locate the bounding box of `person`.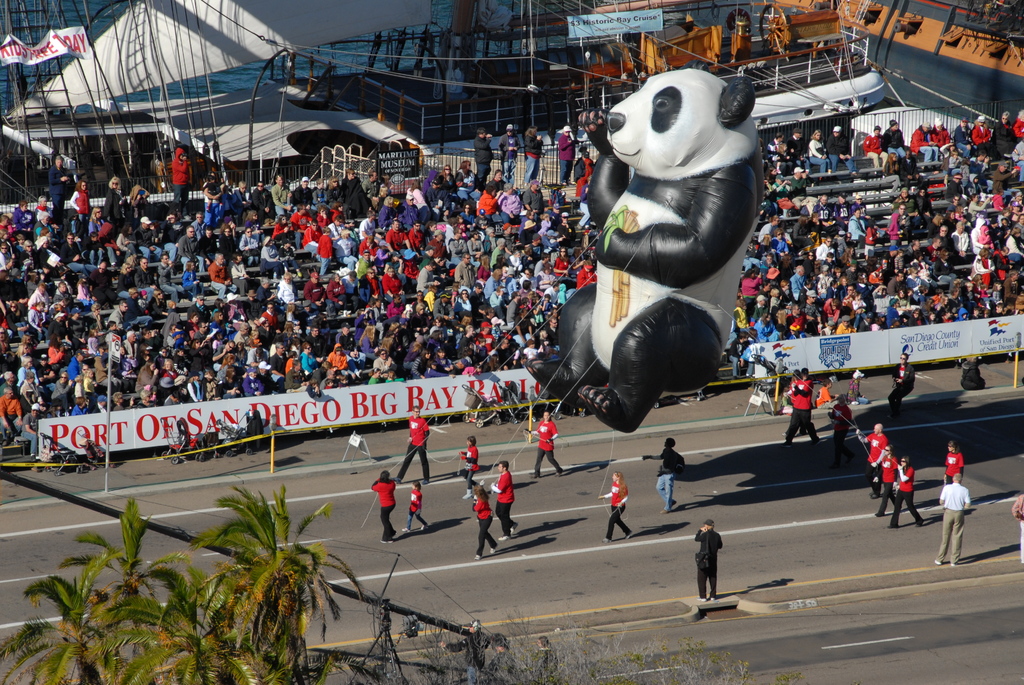
Bounding box: select_region(938, 475, 969, 571).
